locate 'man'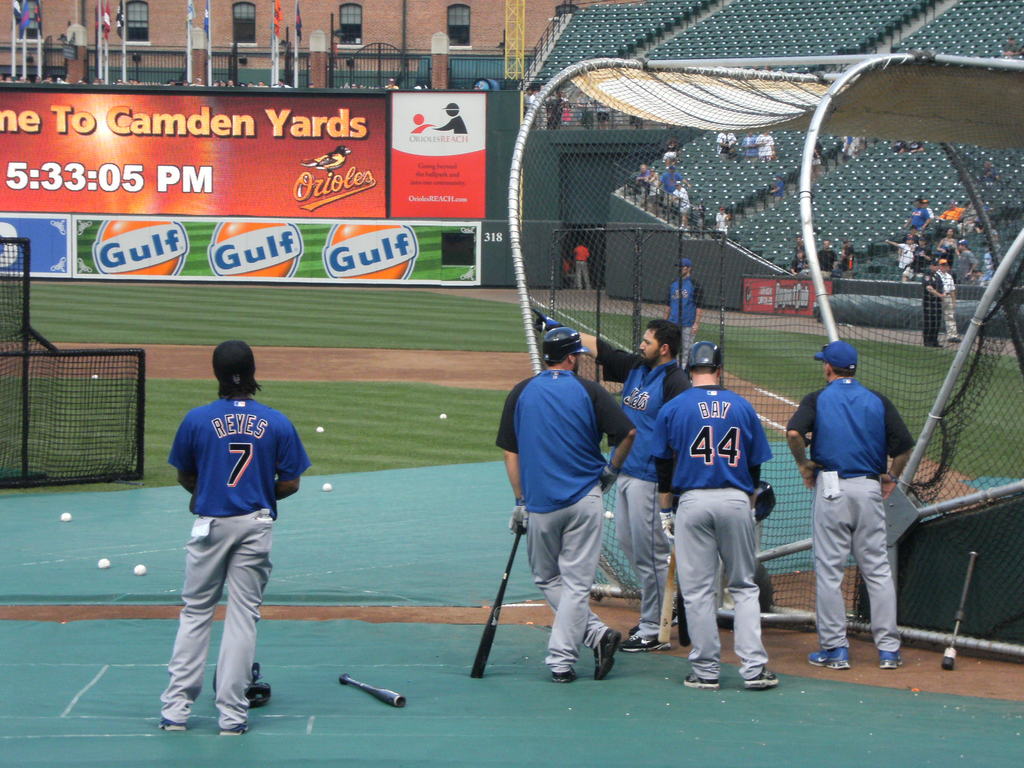
BBox(571, 241, 592, 294)
